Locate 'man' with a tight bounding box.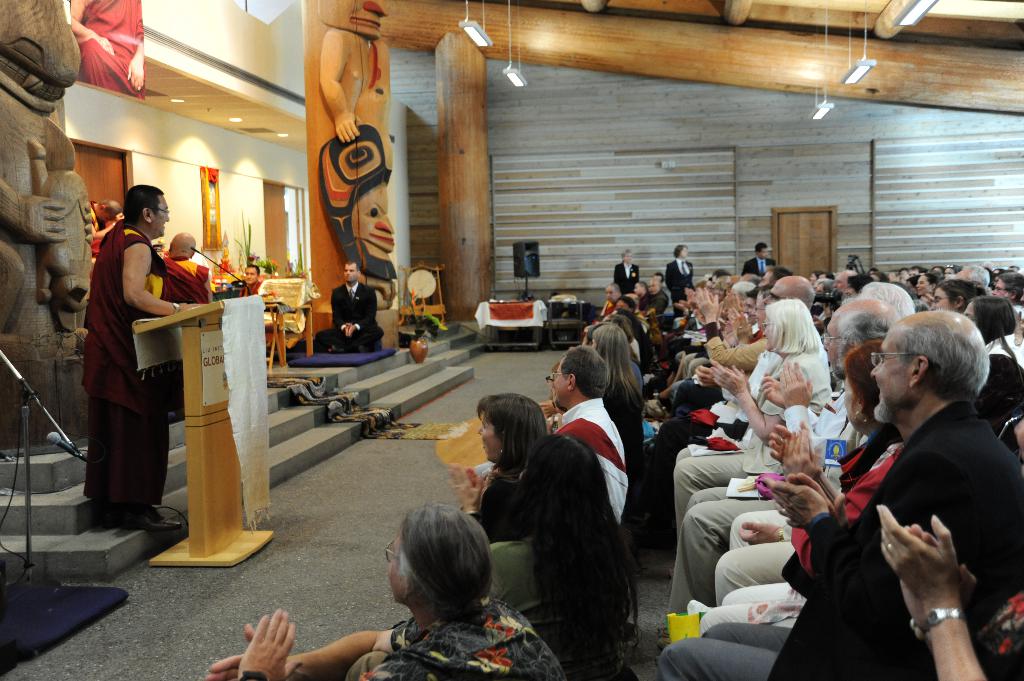
region(67, 186, 191, 536).
